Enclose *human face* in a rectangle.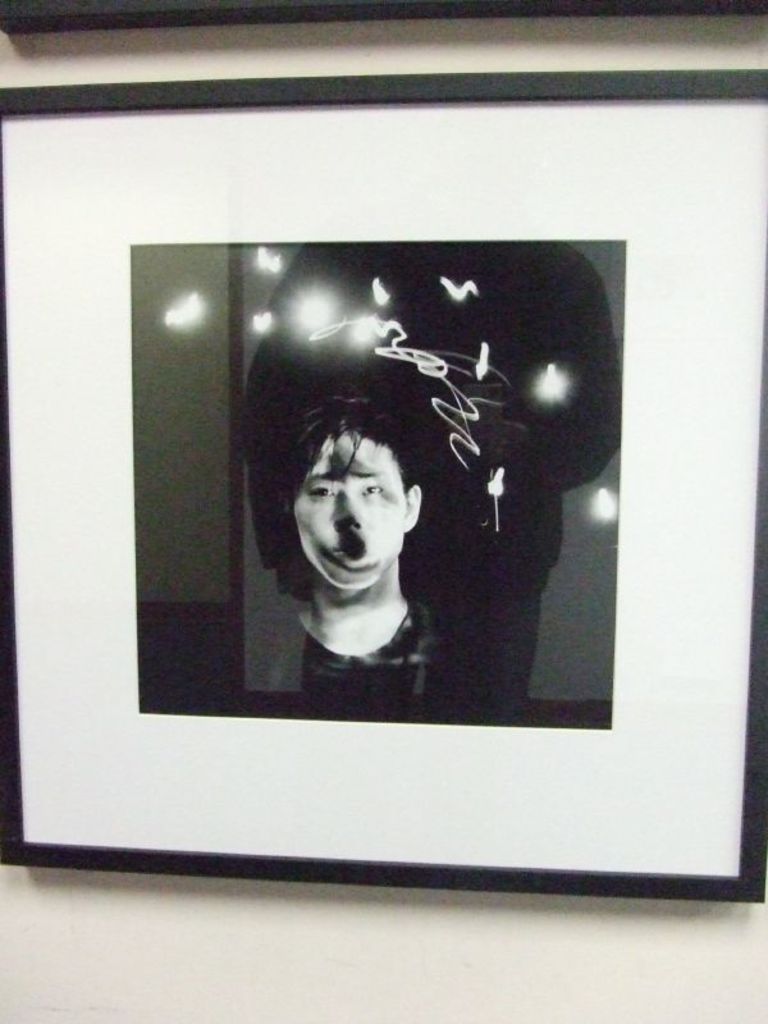
<box>293,428,401,591</box>.
